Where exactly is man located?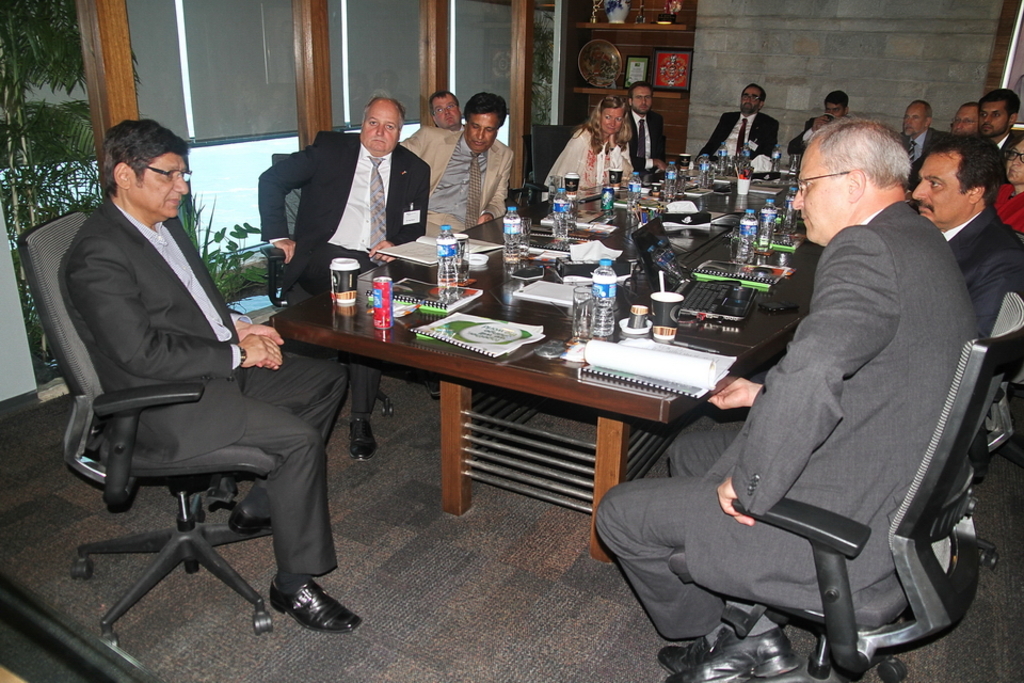
Its bounding box is rect(695, 83, 780, 161).
